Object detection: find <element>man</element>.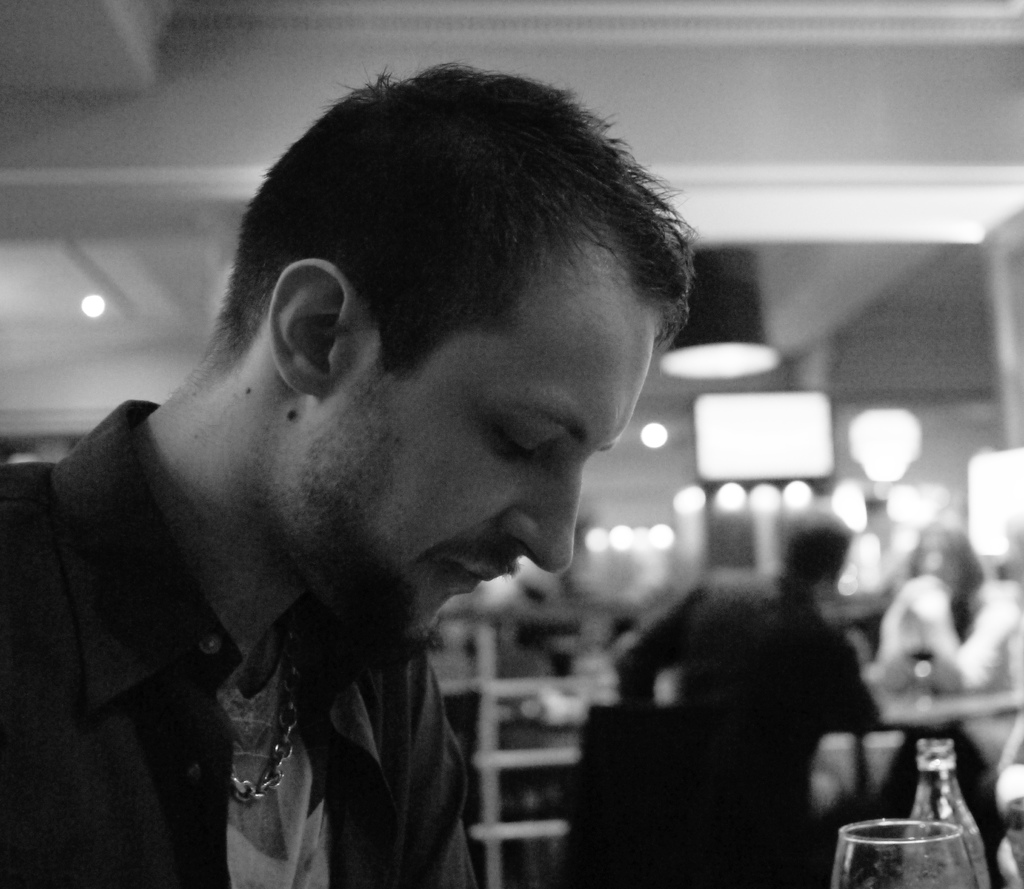
0/90/821/886.
